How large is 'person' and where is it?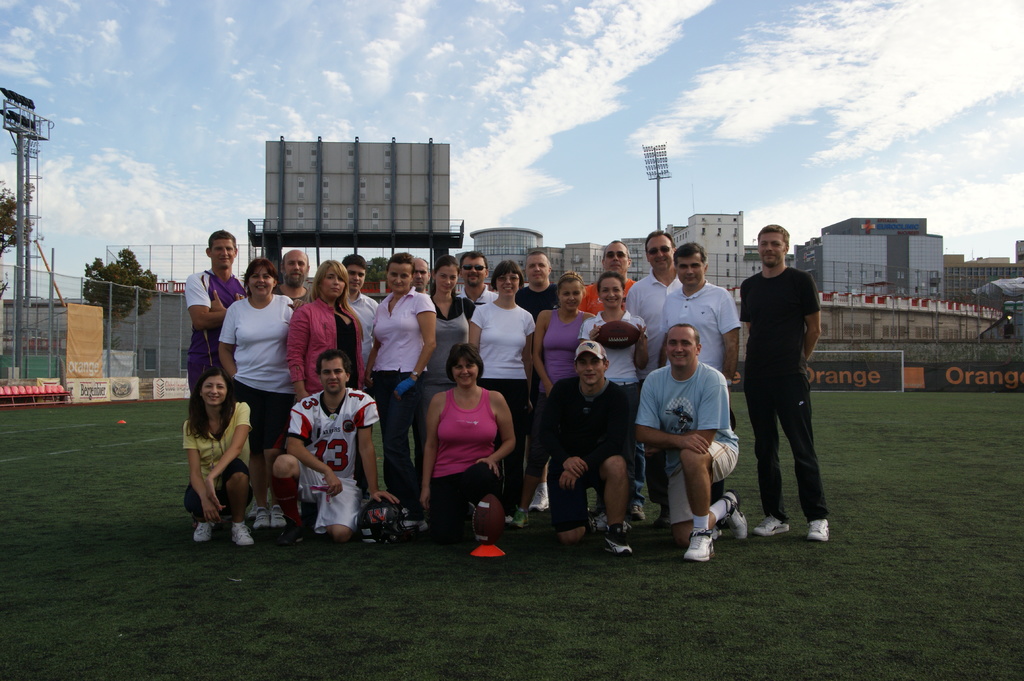
Bounding box: BBox(283, 257, 362, 393).
